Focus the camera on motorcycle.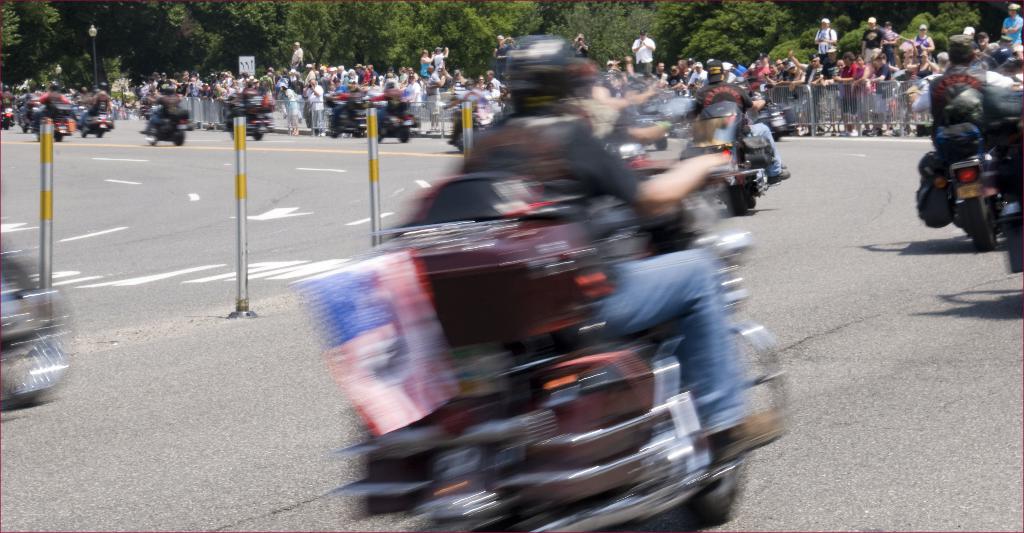
Focus region: 369:96:414:145.
